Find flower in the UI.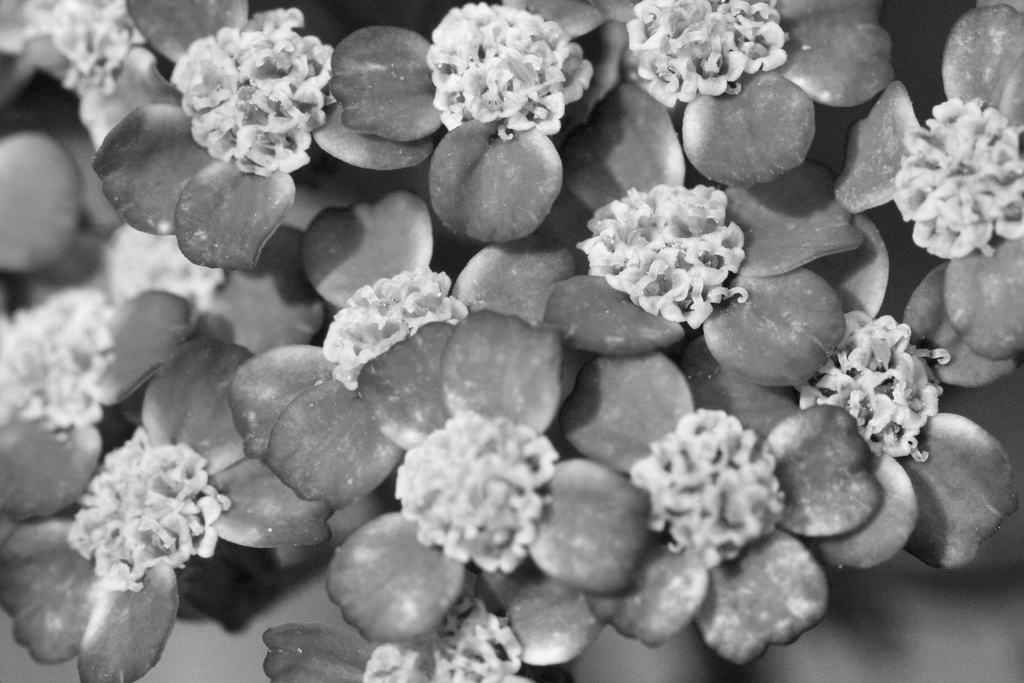
UI element at 0:284:117:429.
